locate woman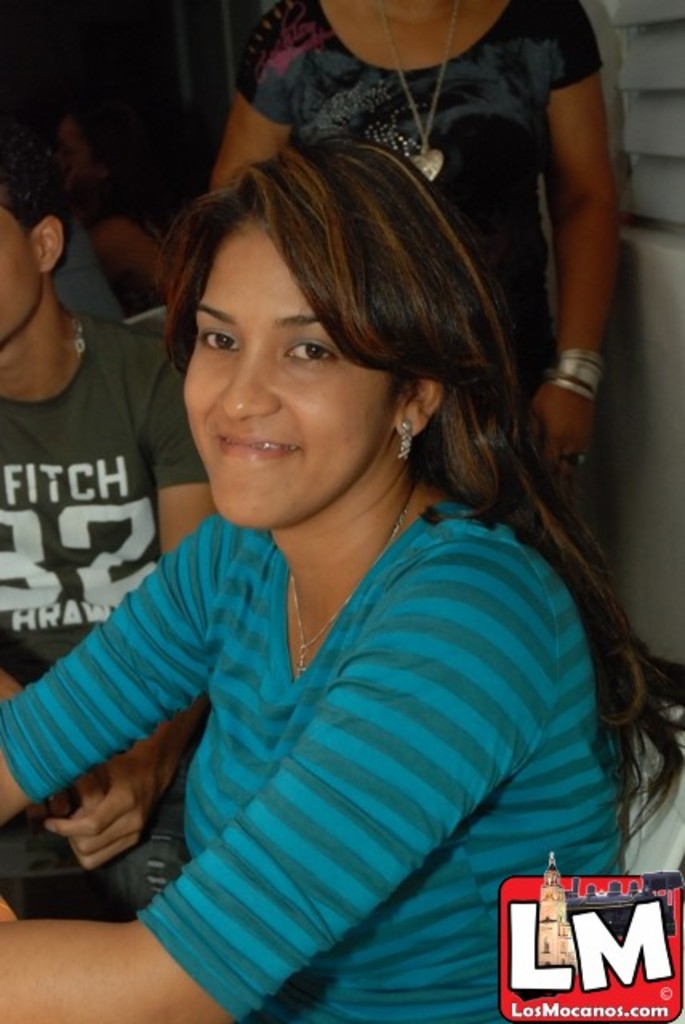
bbox=(198, 0, 624, 499)
